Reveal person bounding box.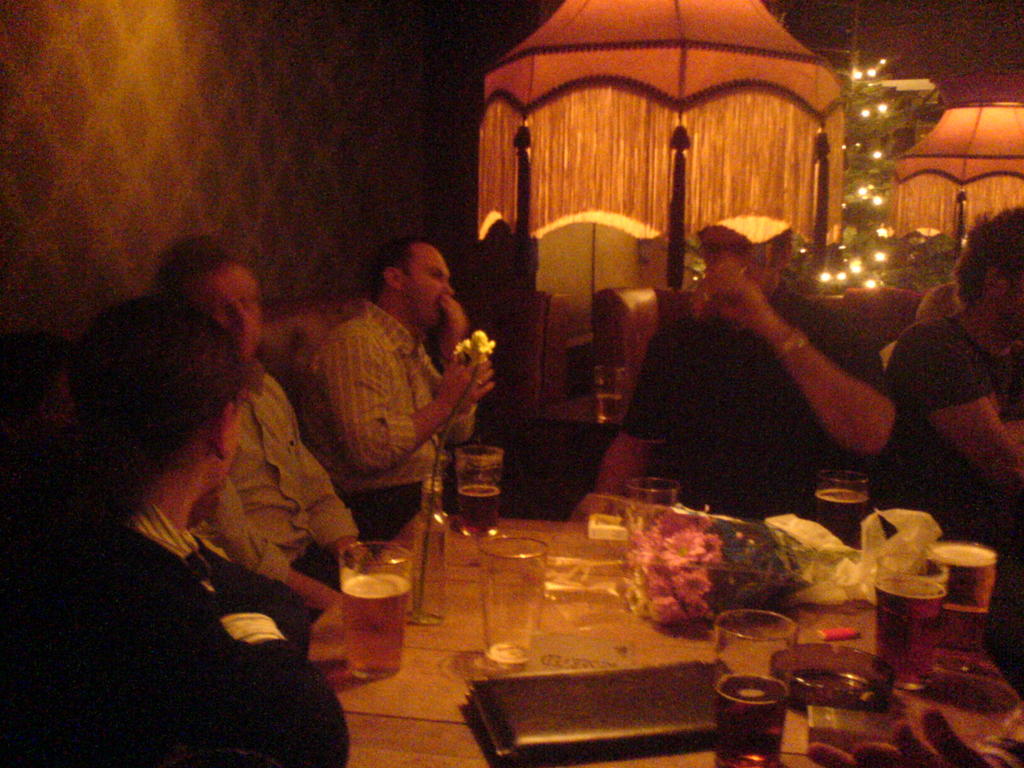
Revealed: select_region(0, 303, 351, 767).
